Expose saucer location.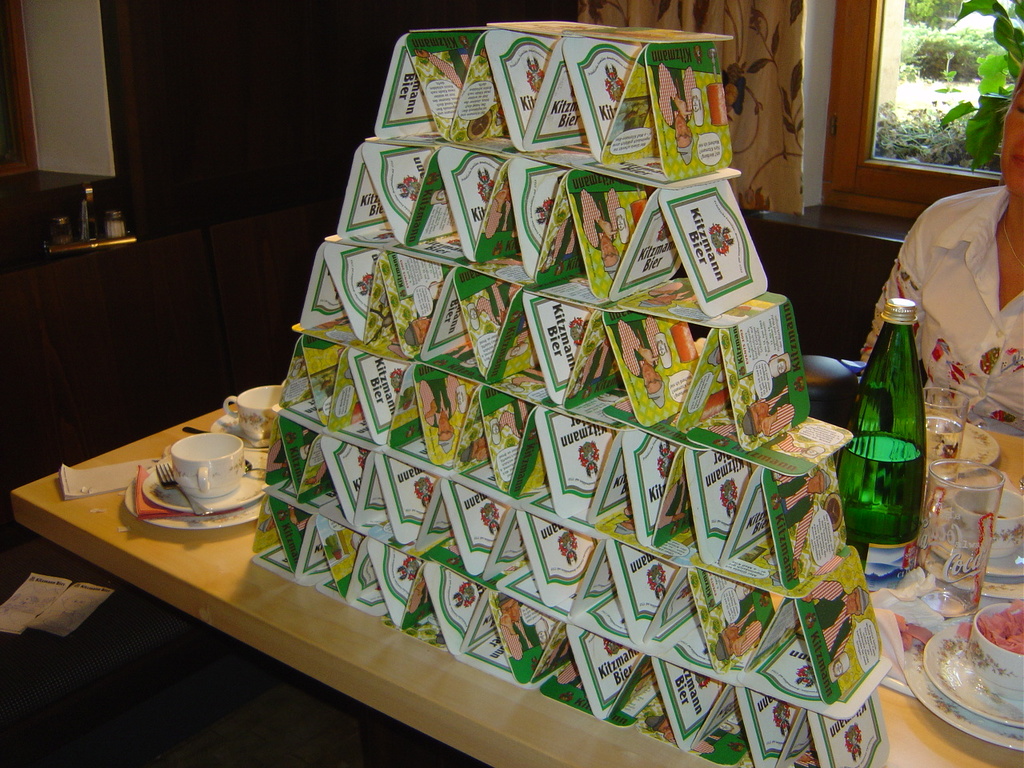
Exposed at [137,466,269,514].
